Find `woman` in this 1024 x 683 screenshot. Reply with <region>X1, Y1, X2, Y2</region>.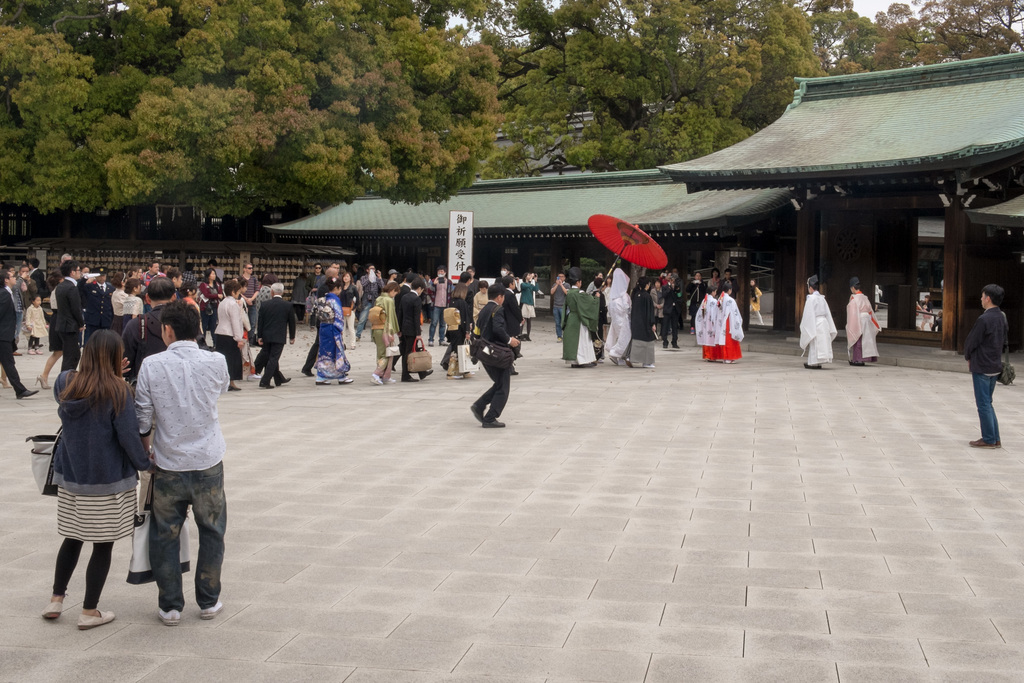
<region>711, 279, 745, 364</region>.
